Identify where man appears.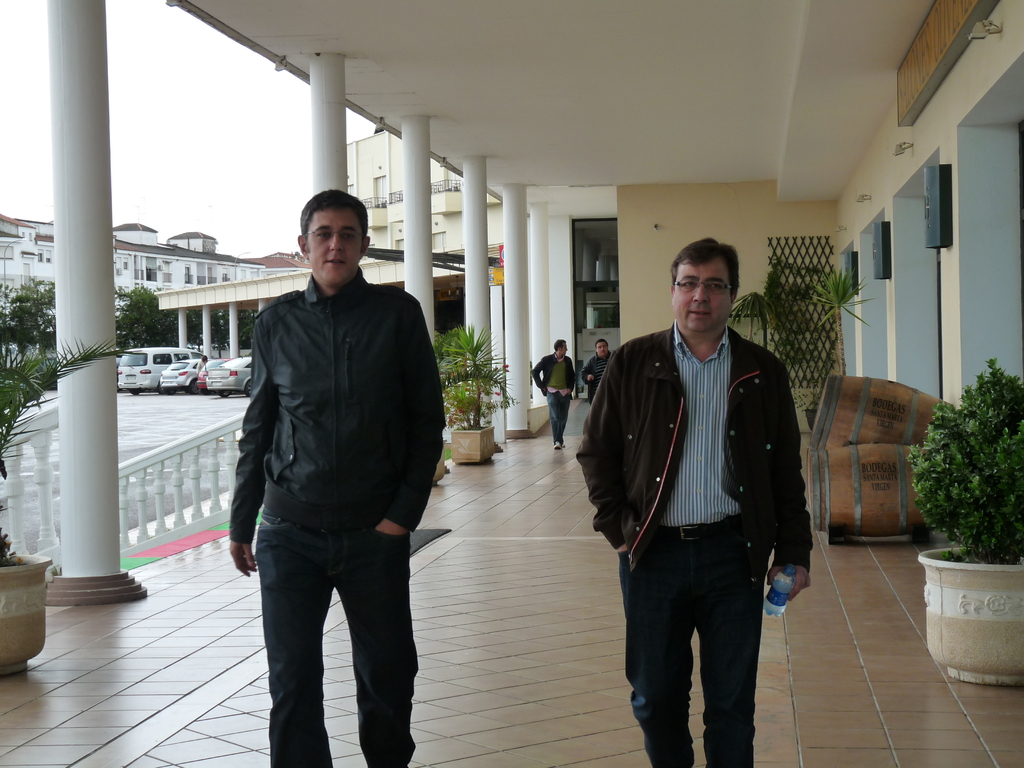
Appears at {"x1": 575, "y1": 233, "x2": 807, "y2": 767}.
